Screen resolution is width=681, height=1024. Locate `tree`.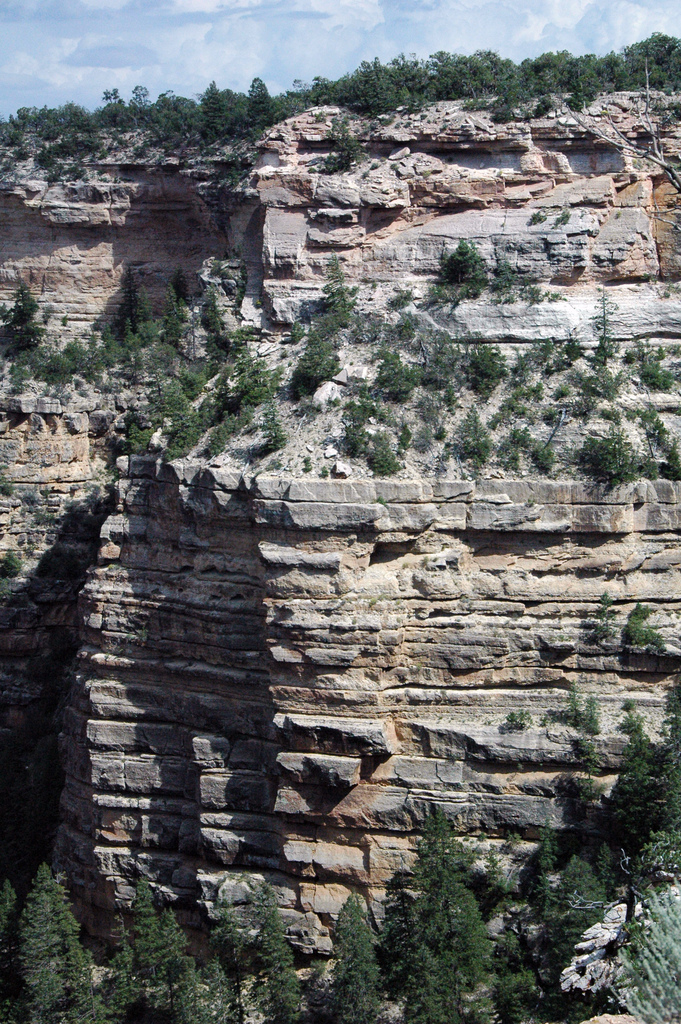
box=[142, 373, 212, 469].
